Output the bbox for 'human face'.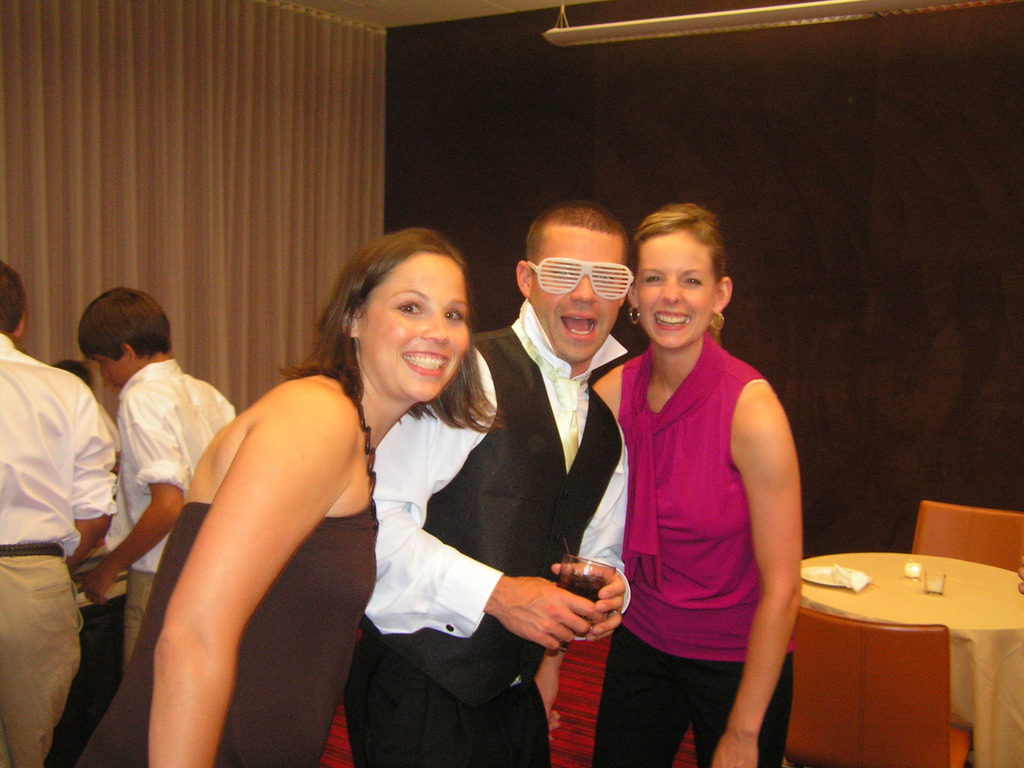
[362,259,471,406].
